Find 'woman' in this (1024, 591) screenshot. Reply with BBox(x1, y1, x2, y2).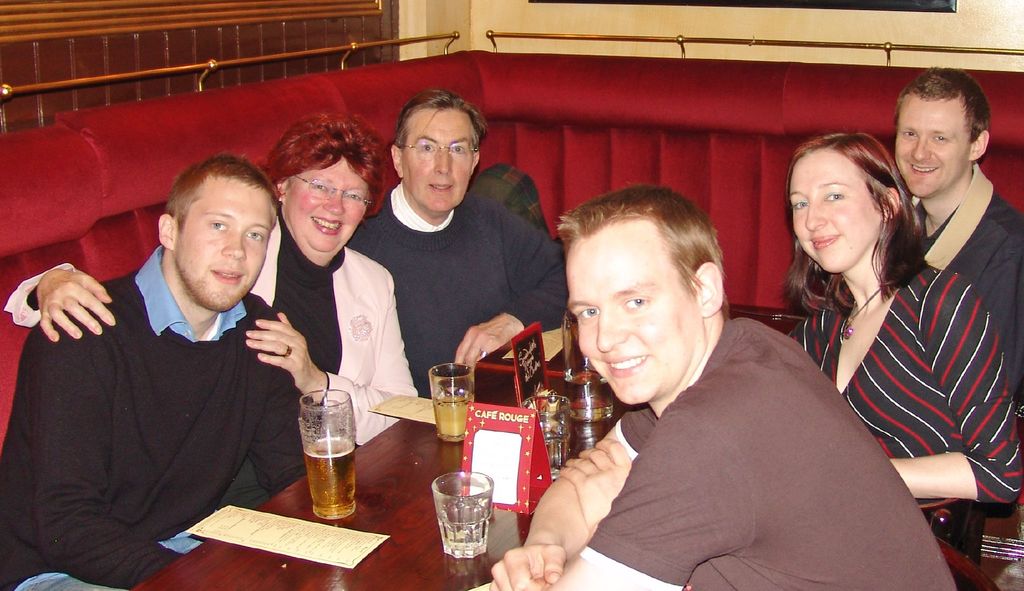
BBox(758, 110, 1006, 558).
